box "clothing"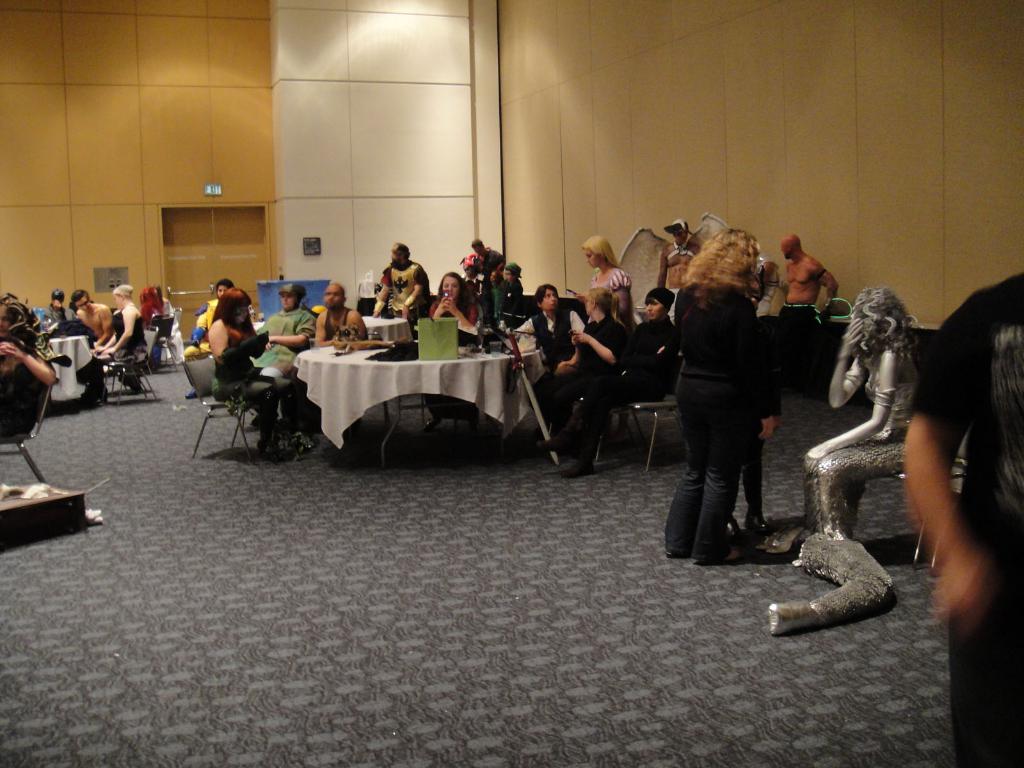
left=262, top=306, right=321, bottom=414
